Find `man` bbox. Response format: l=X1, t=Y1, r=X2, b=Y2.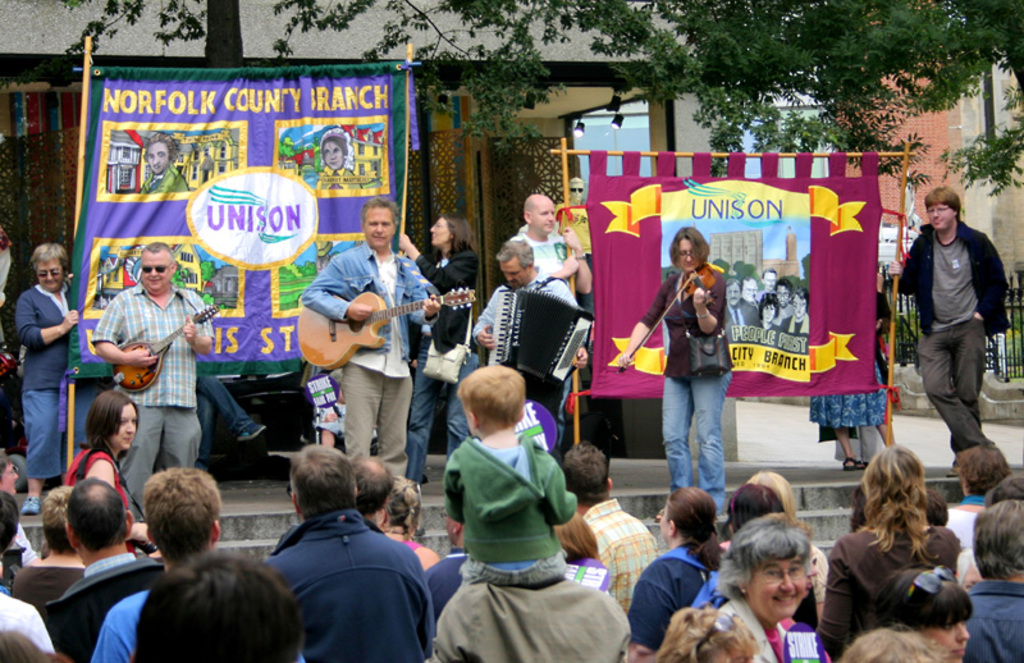
l=300, t=193, r=433, b=508.
